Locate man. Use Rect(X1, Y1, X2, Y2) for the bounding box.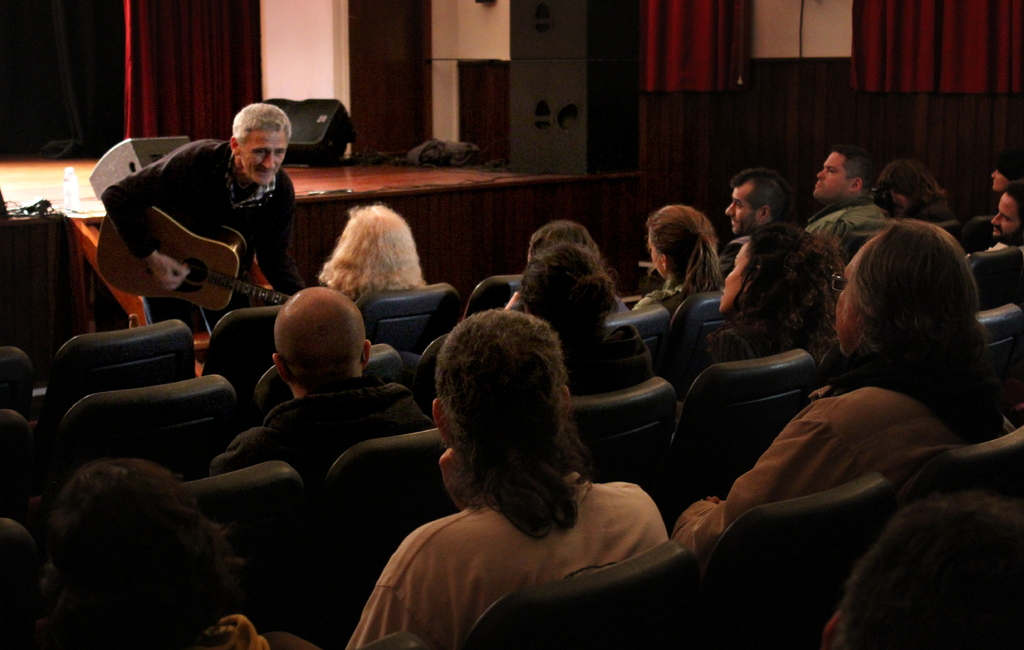
Rect(972, 182, 1023, 261).
